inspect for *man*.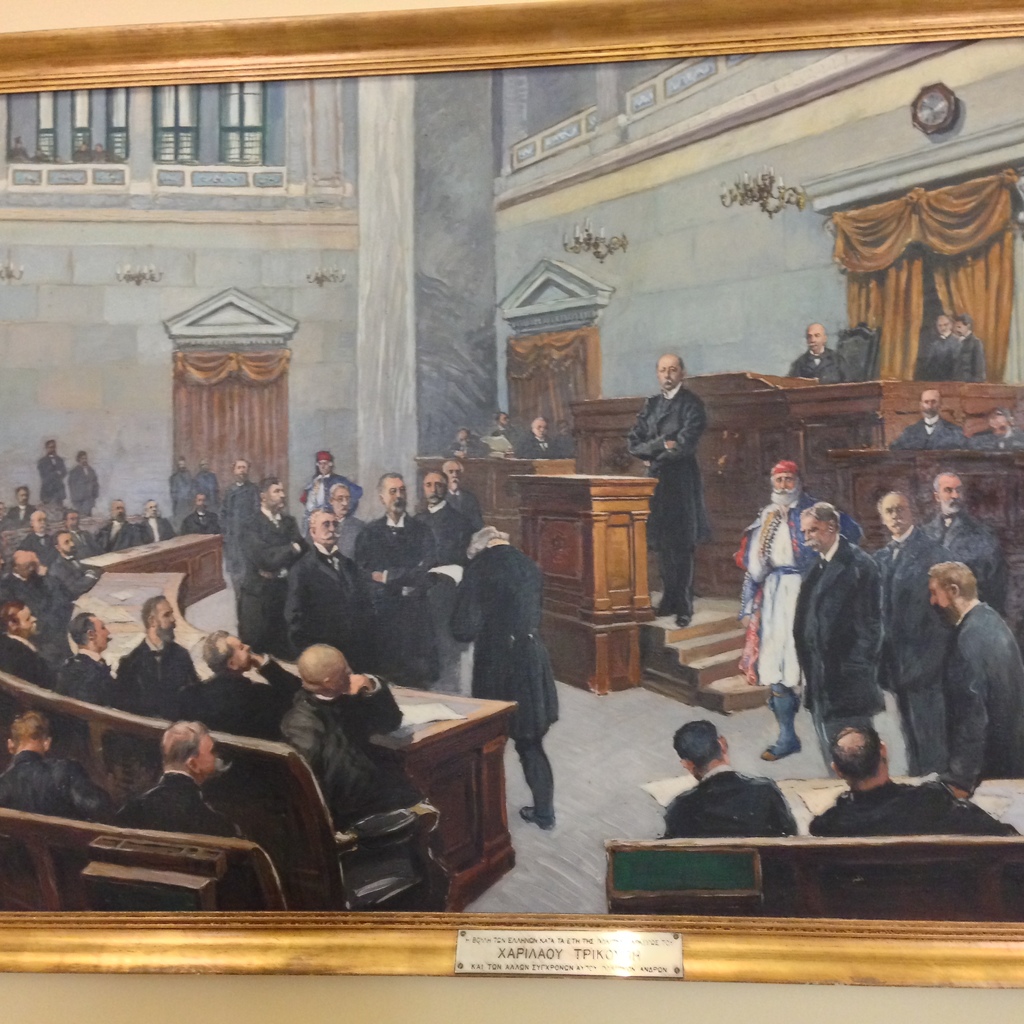
Inspection: {"x1": 0, "y1": 552, "x2": 65, "y2": 632}.
